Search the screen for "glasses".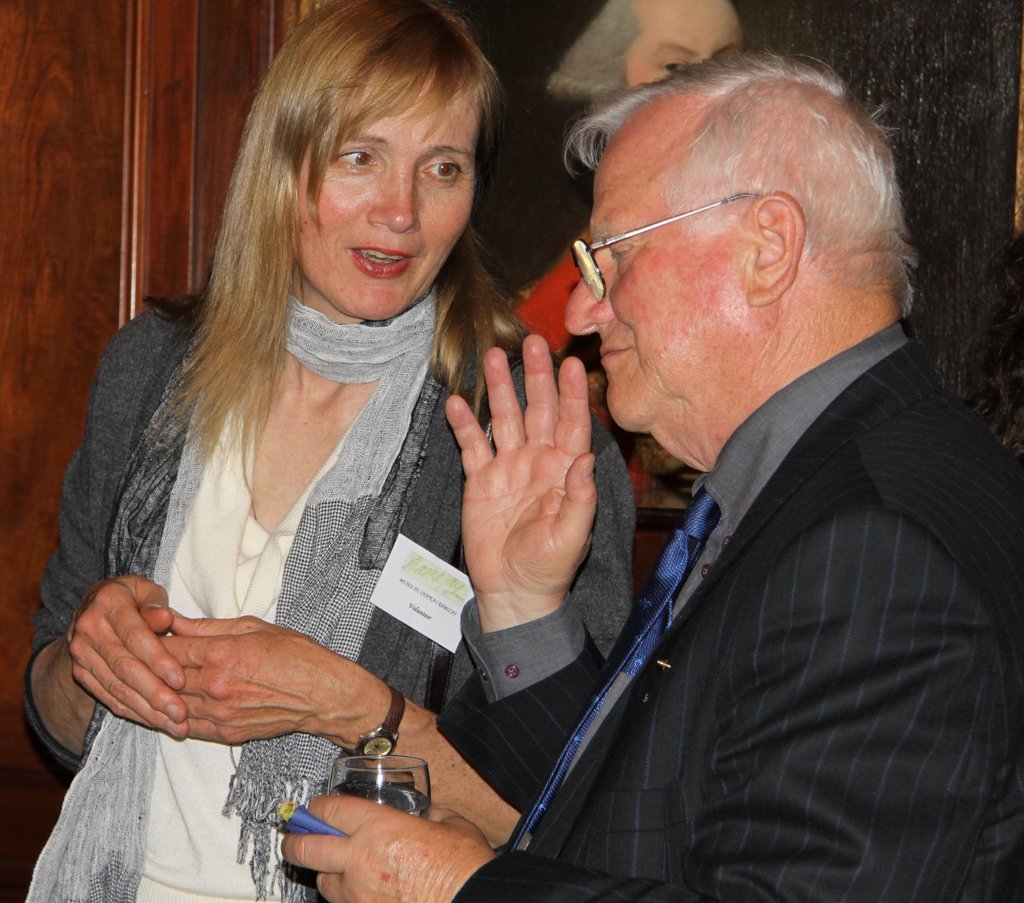
Found at select_region(567, 197, 705, 293).
